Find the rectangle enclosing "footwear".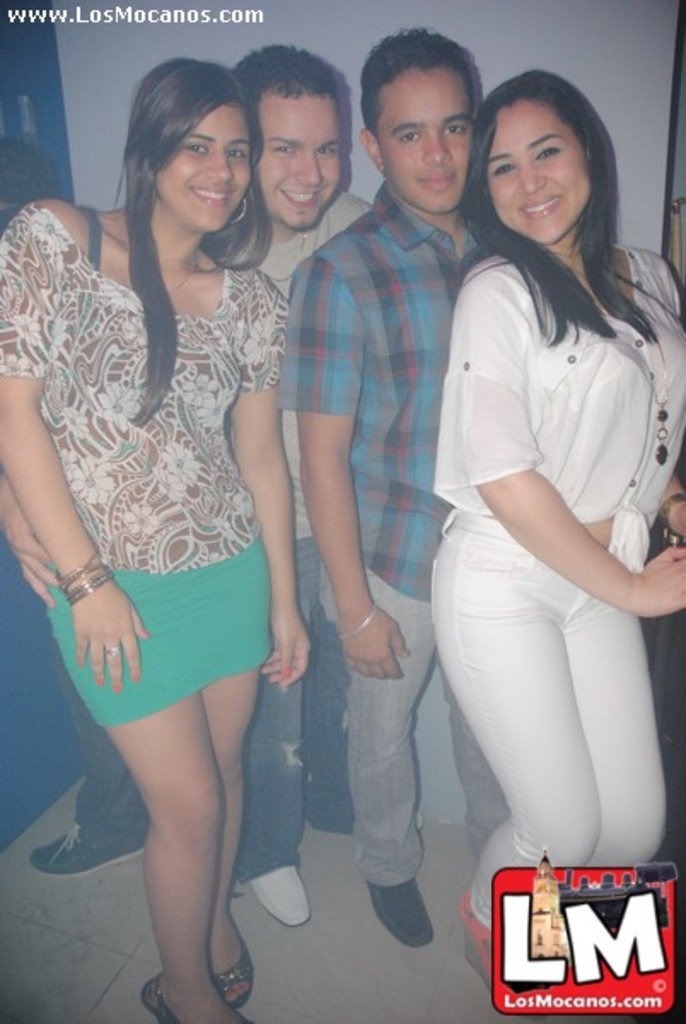
[215, 940, 258, 1010].
